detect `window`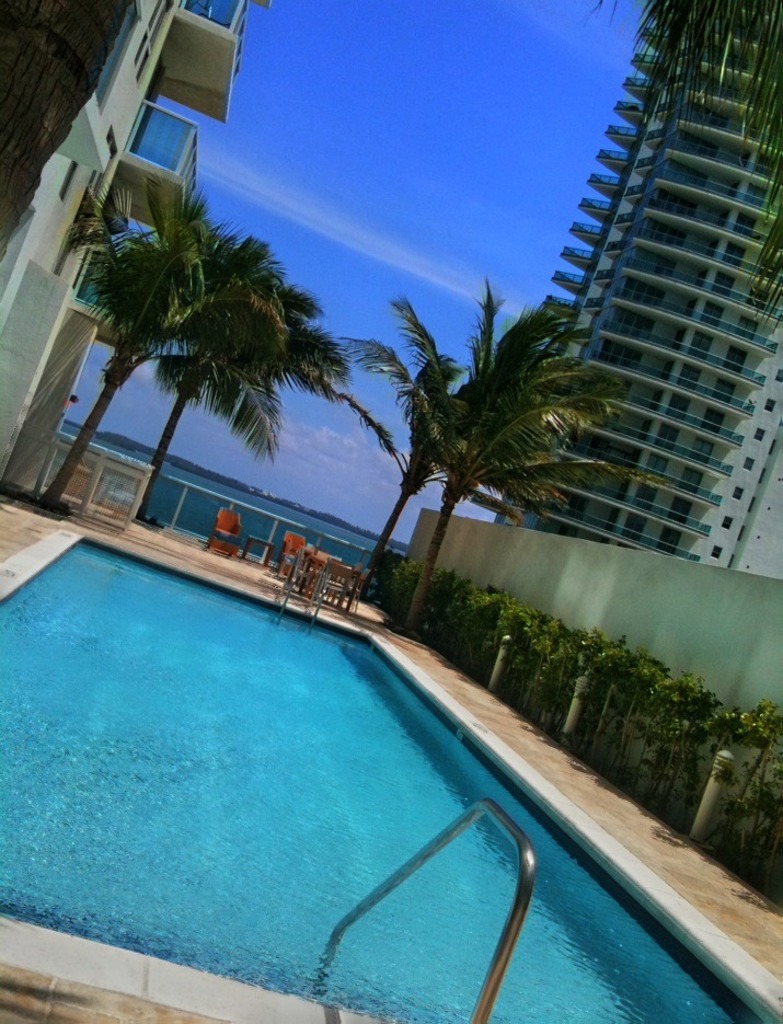
[45,137,99,198]
